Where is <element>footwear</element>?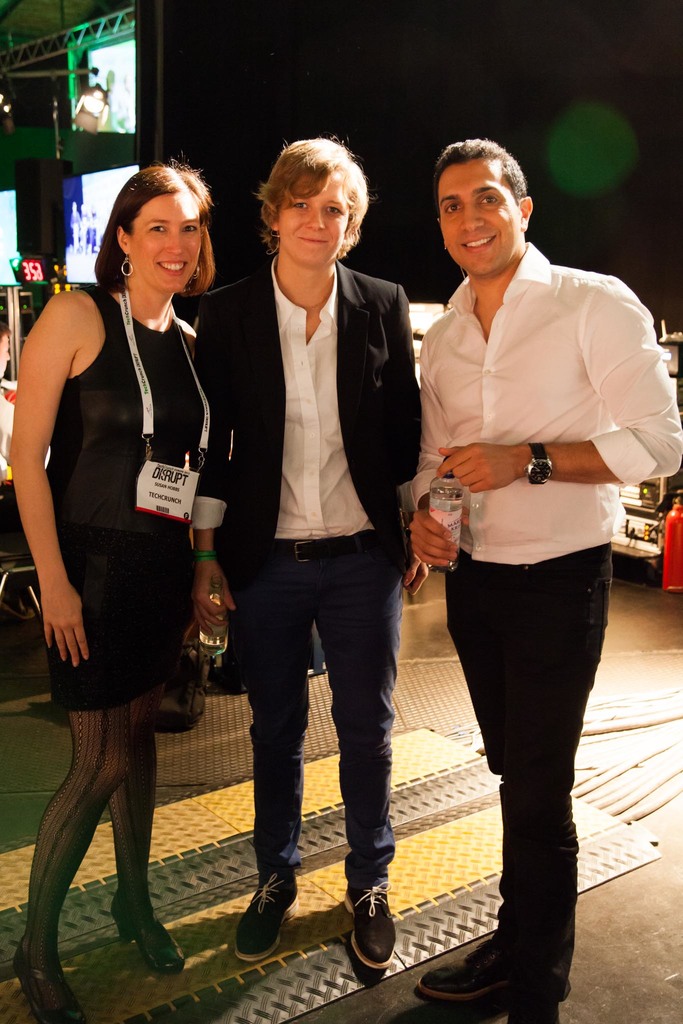
507, 986, 570, 1023.
